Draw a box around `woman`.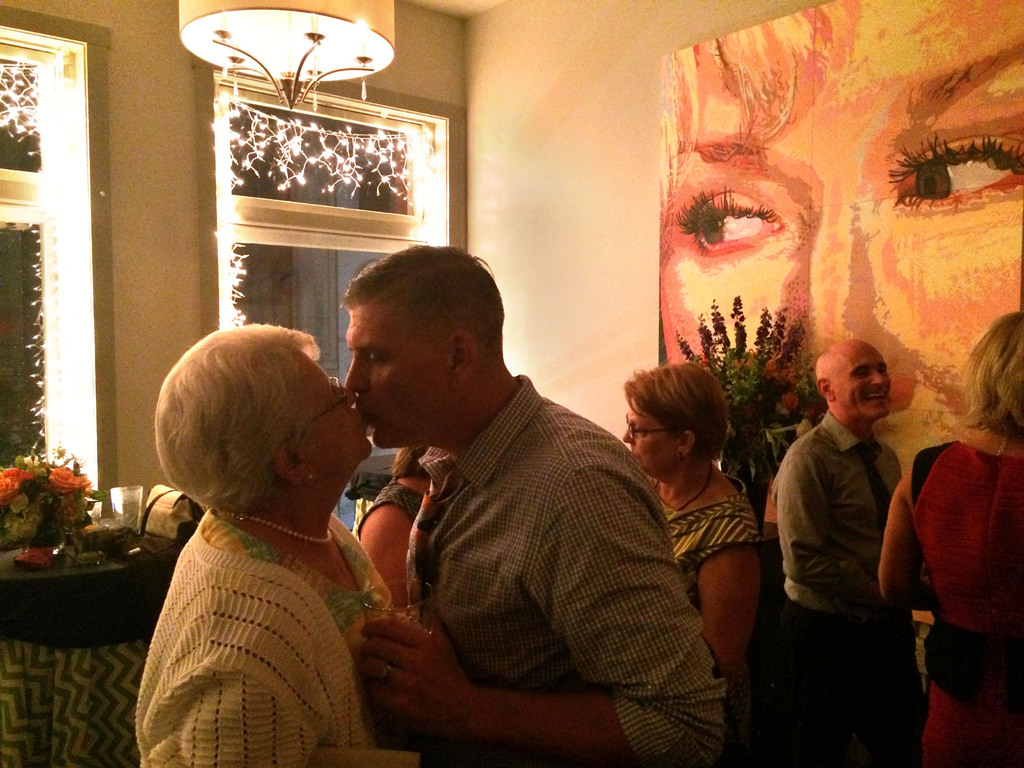
659:0:1023:632.
